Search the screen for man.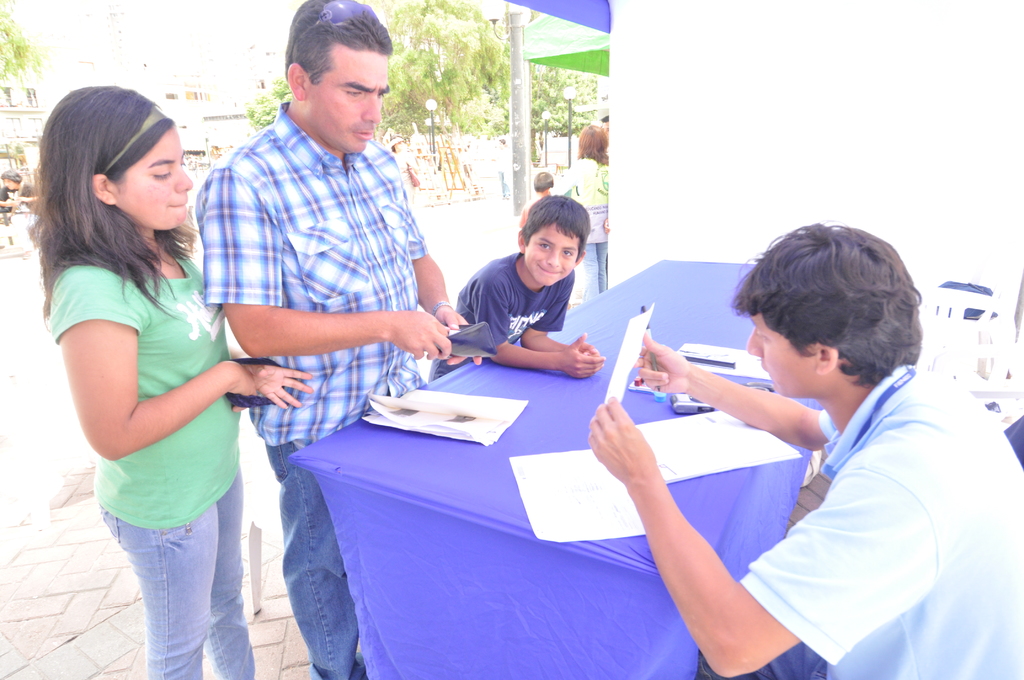
Found at [left=185, top=0, right=474, bottom=679].
